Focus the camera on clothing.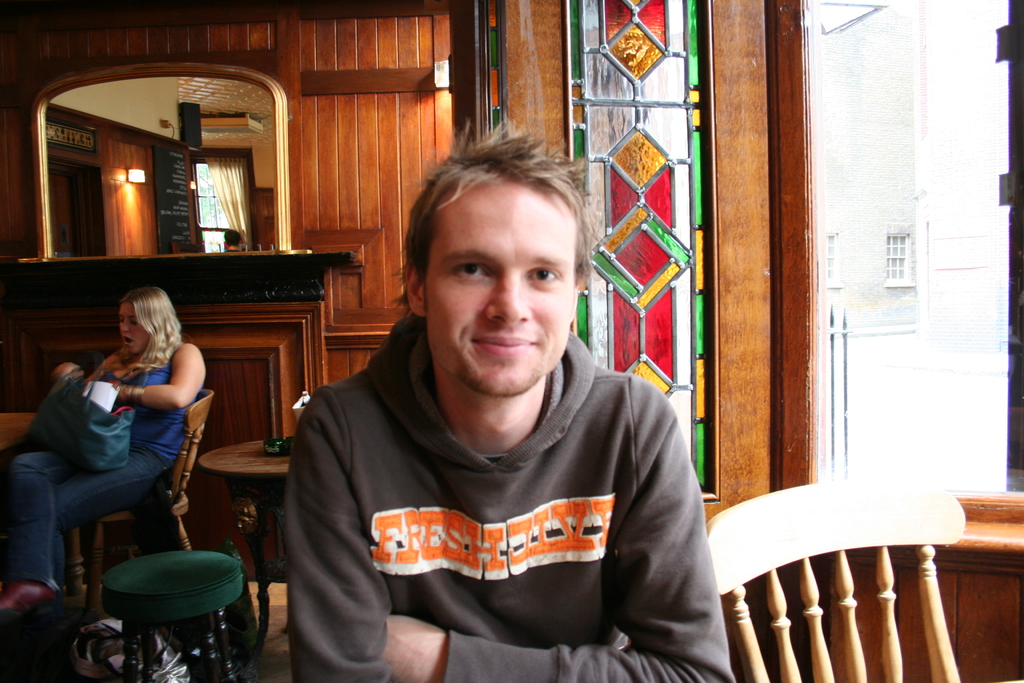
Focus region: (left=284, top=296, right=753, bottom=682).
